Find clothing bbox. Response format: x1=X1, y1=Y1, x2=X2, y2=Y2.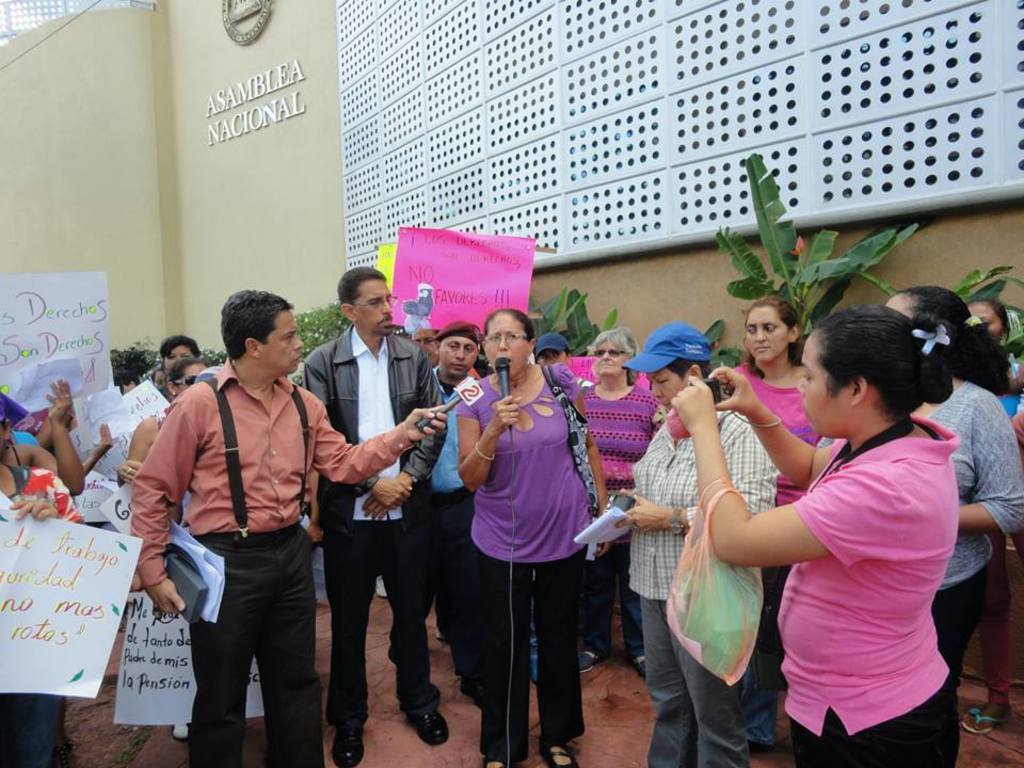
x1=454, y1=362, x2=586, y2=761.
